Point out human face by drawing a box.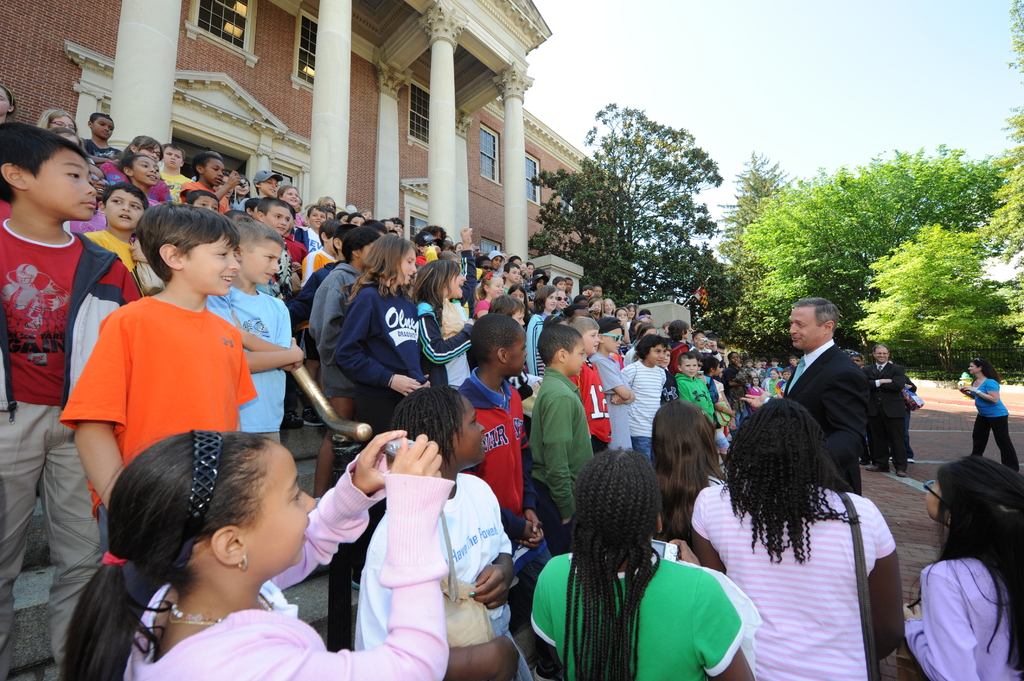
510 334 530 372.
